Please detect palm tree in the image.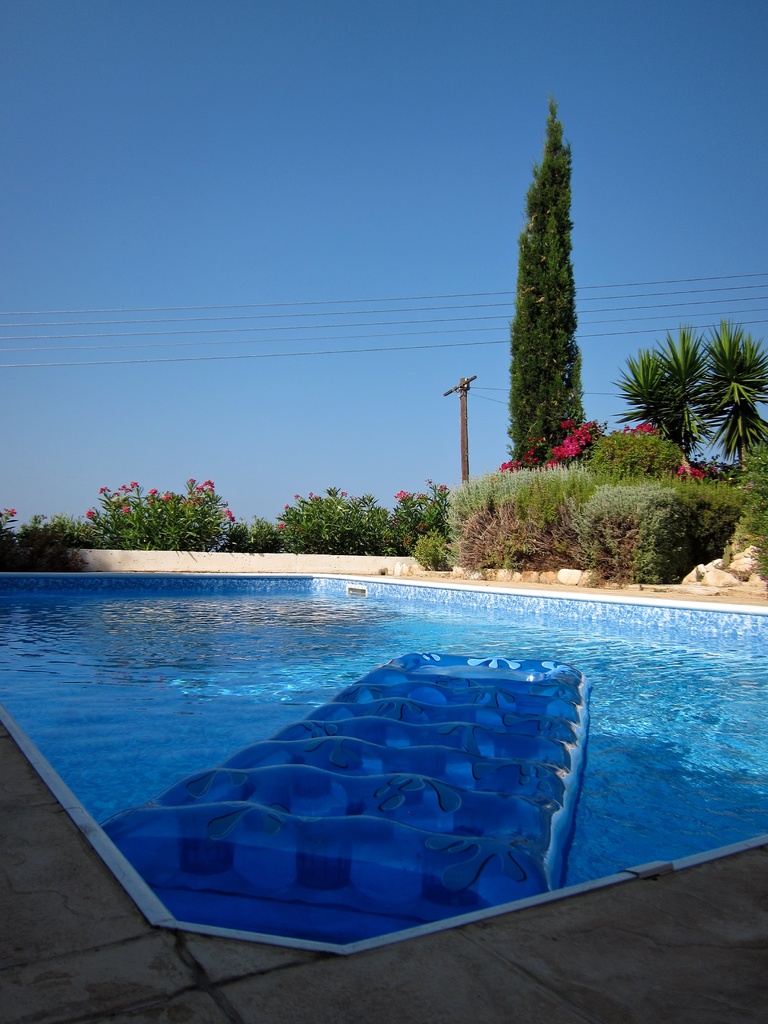
pyautogui.locateOnScreen(678, 317, 767, 478).
